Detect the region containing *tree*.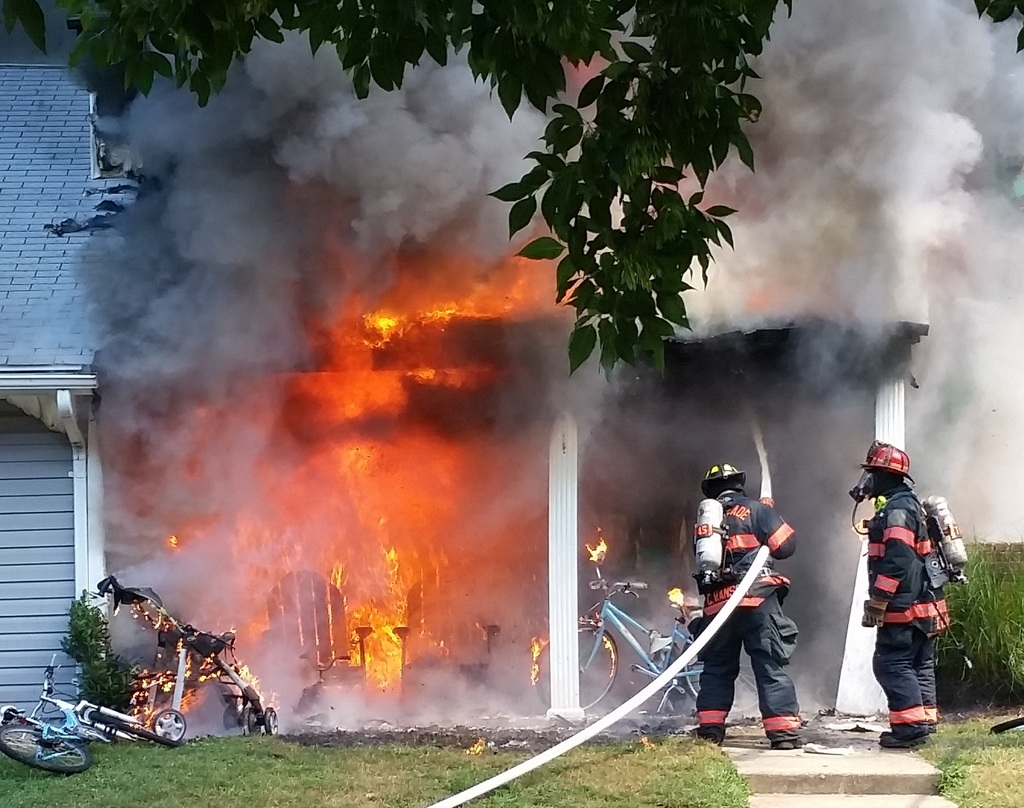
0:1:1023:376.
